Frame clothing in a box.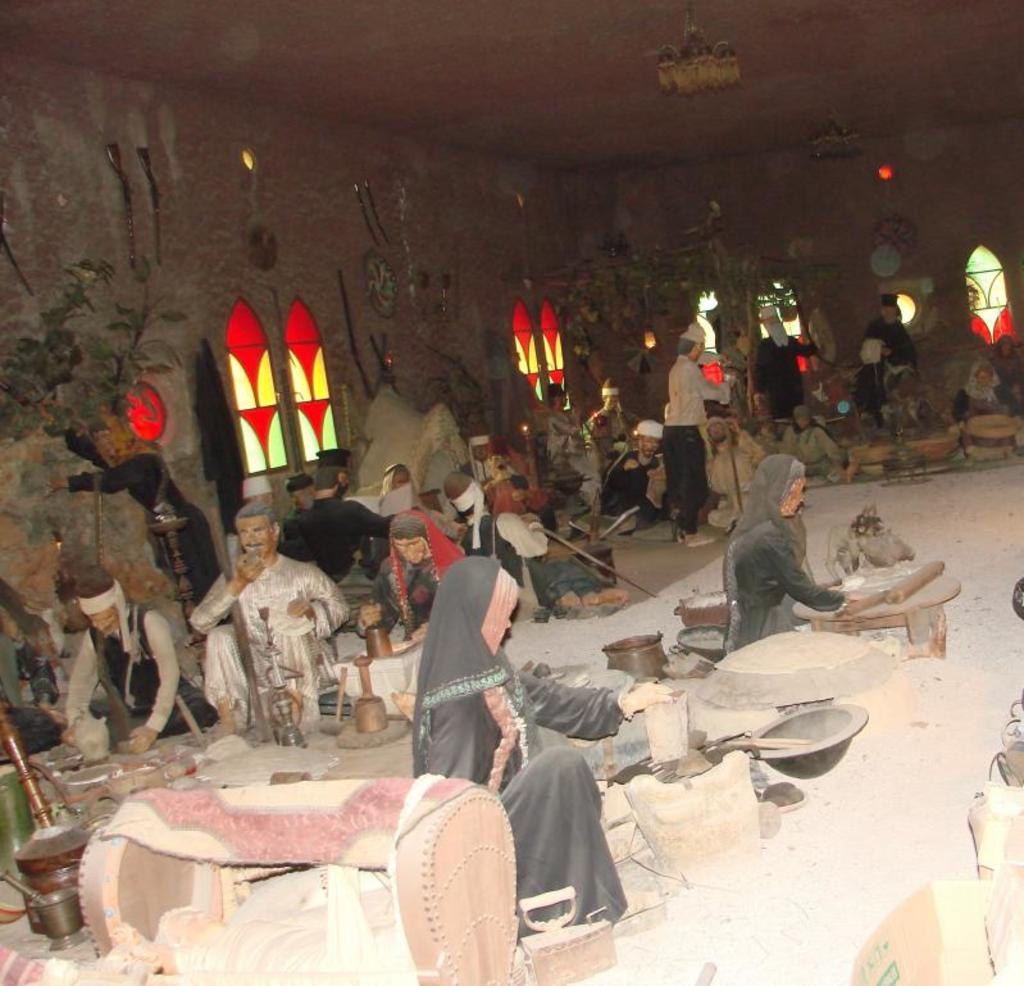
x1=0 y1=631 x2=67 y2=751.
